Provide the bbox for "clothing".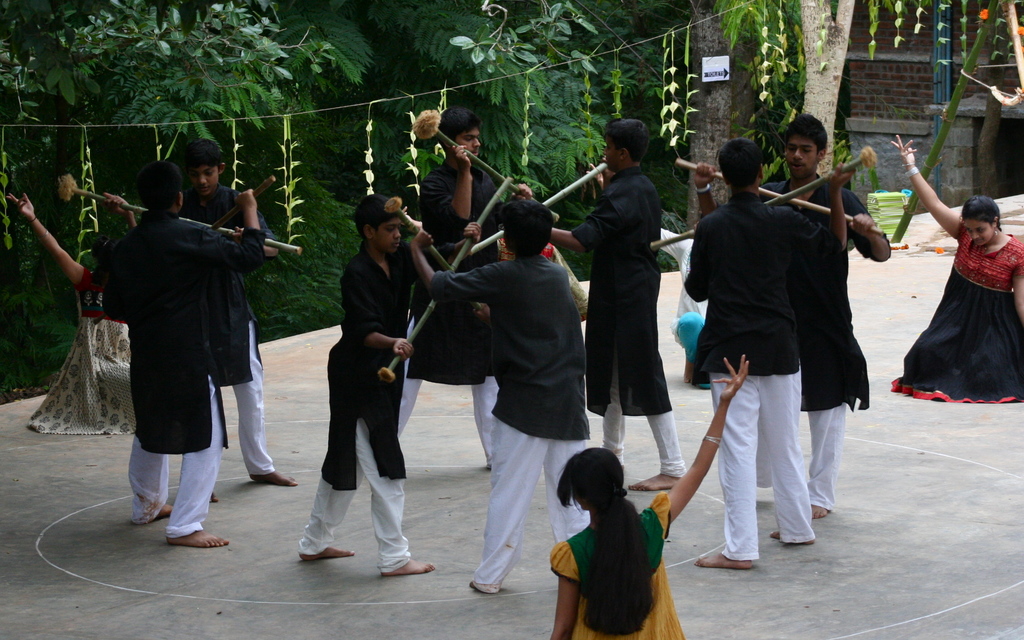
pyautogui.locateOnScreen(576, 125, 678, 450).
